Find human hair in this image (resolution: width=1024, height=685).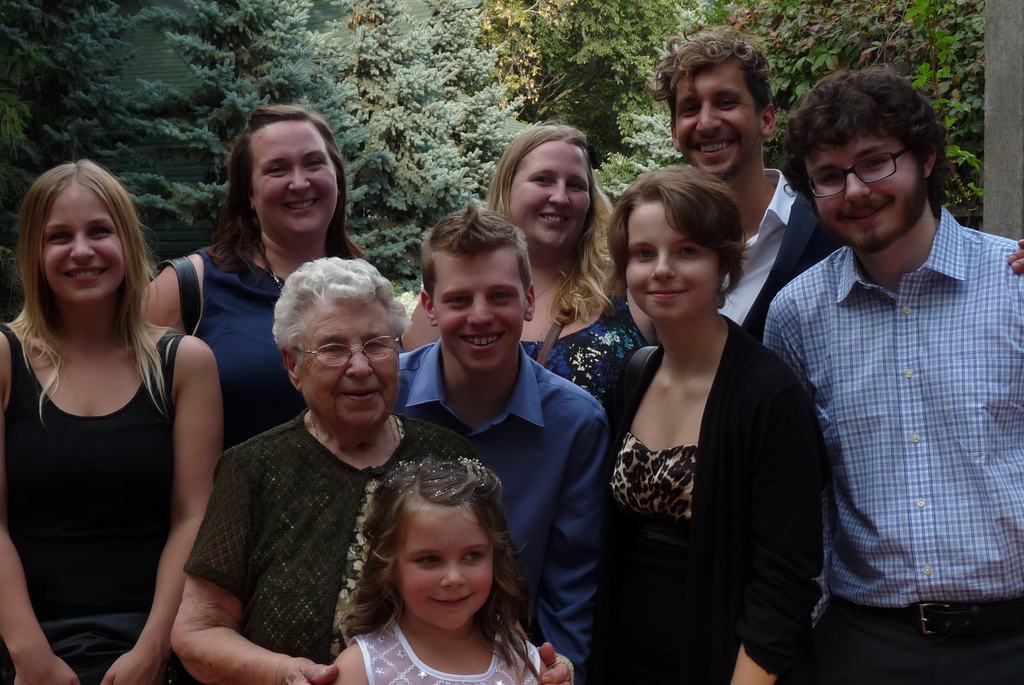
206, 106, 365, 285.
